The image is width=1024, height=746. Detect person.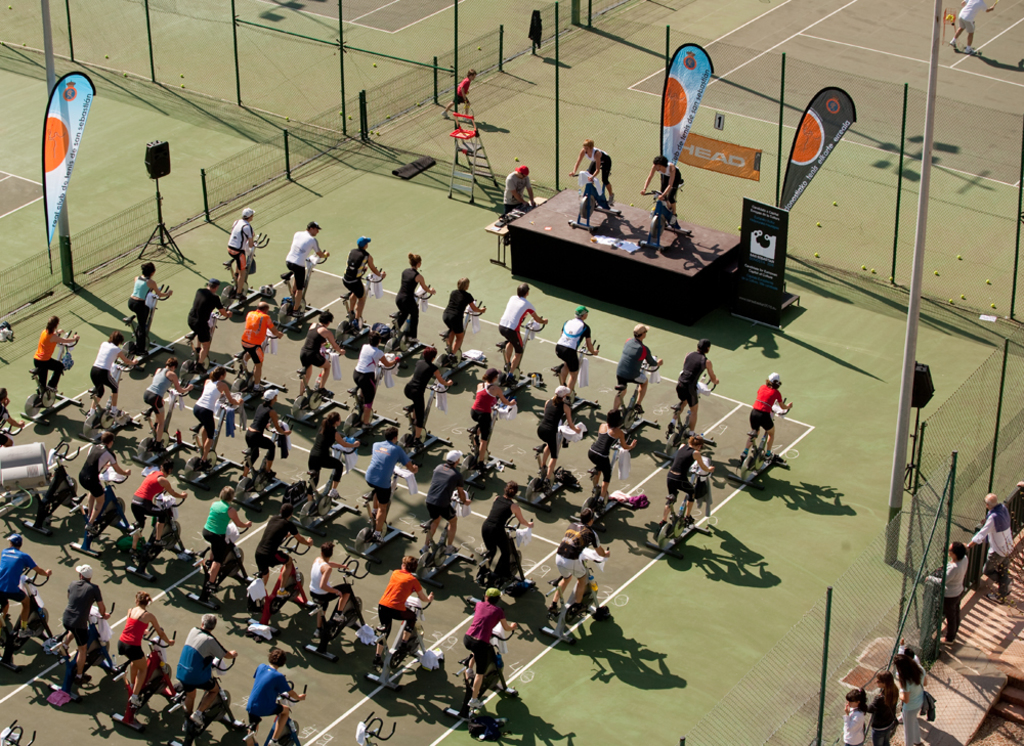
Detection: 344, 234, 386, 324.
